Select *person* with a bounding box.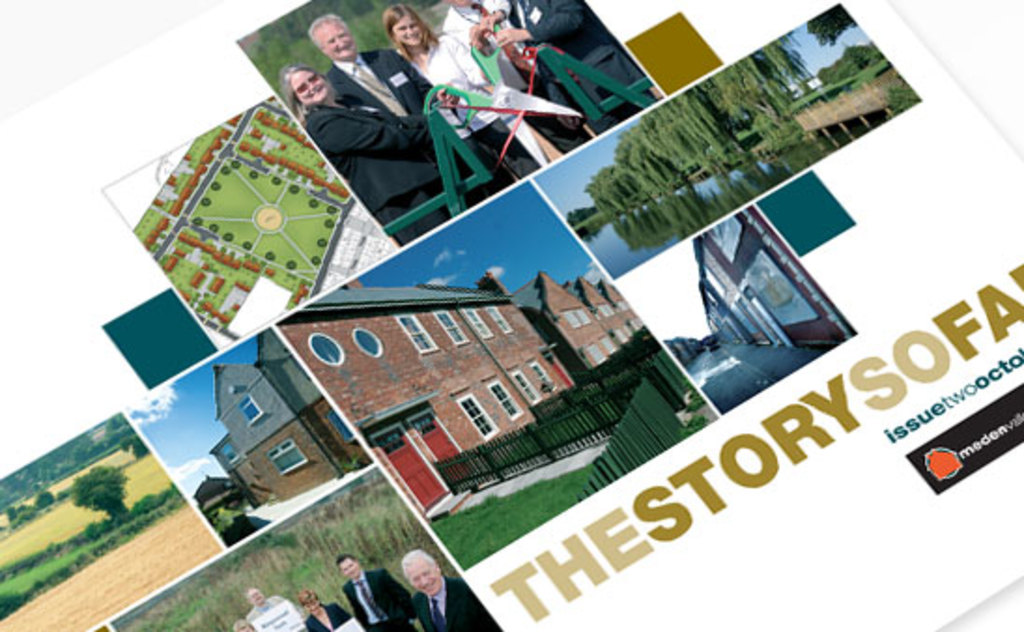
l=383, t=0, r=538, b=196.
